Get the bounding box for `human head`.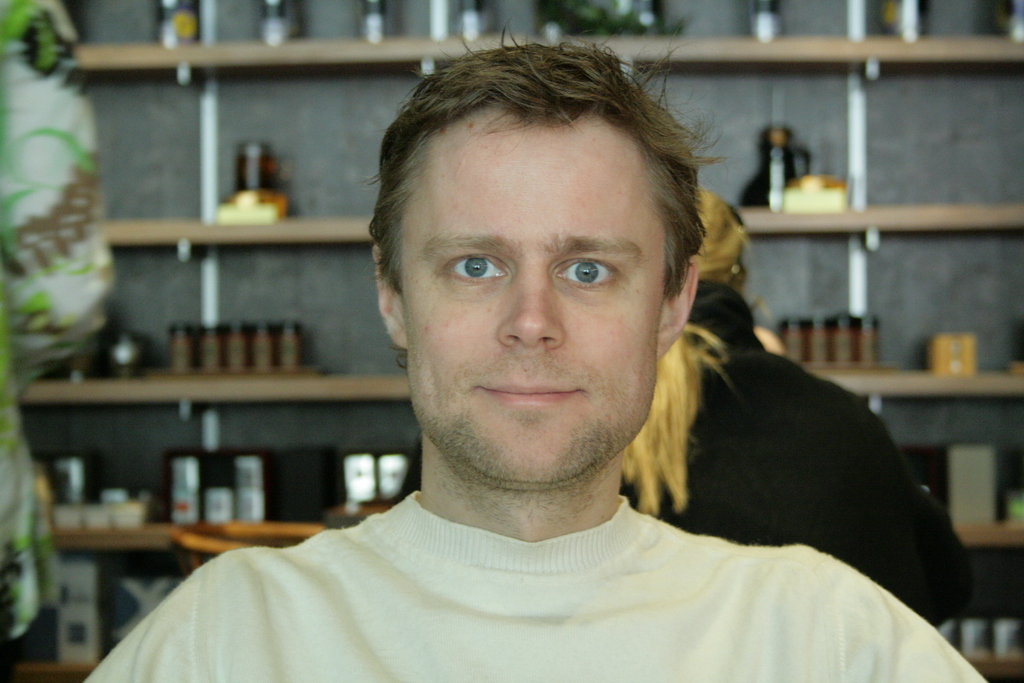
x1=678 y1=188 x2=751 y2=306.
